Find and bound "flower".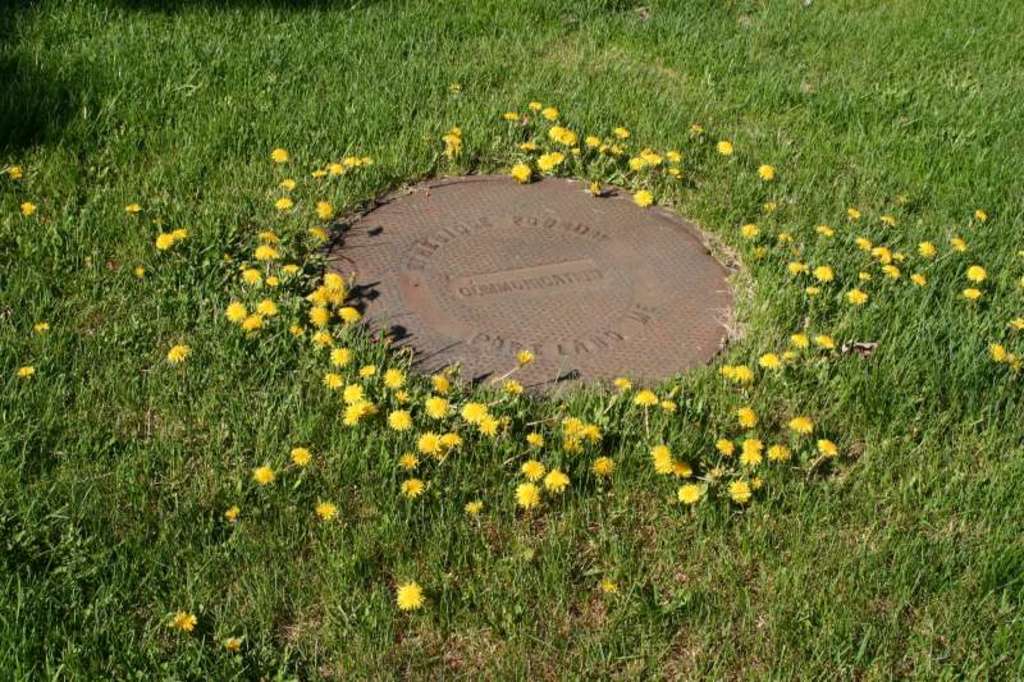
Bound: x1=1018 y1=276 x2=1023 y2=288.
